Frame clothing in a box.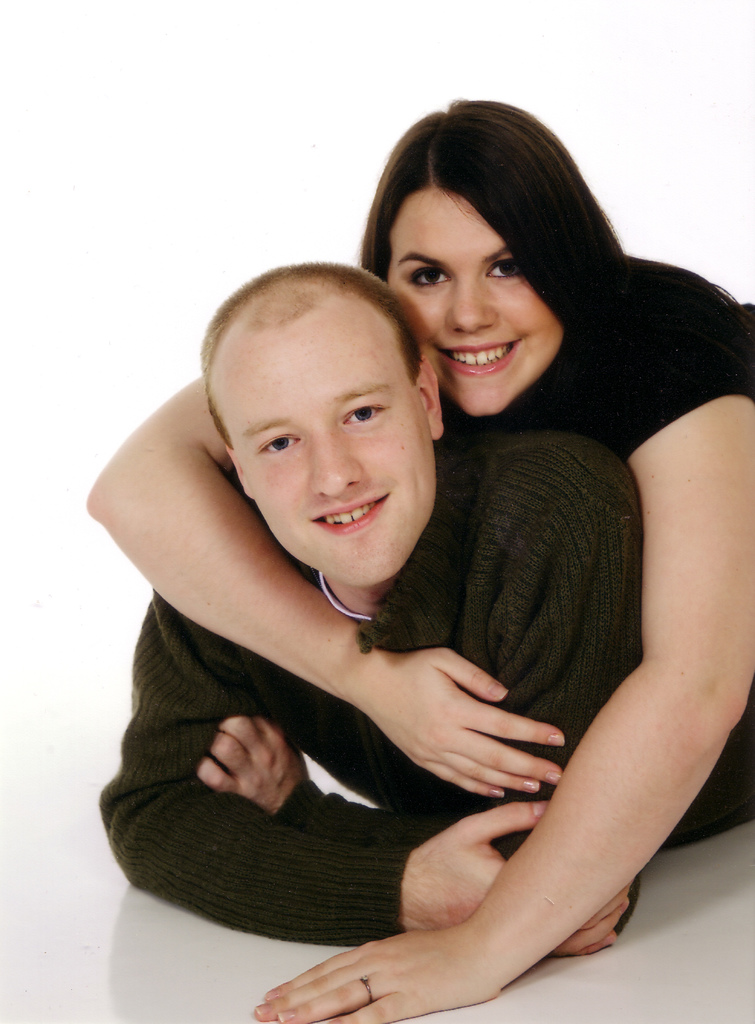
detection(405, 257, 754, 458).
